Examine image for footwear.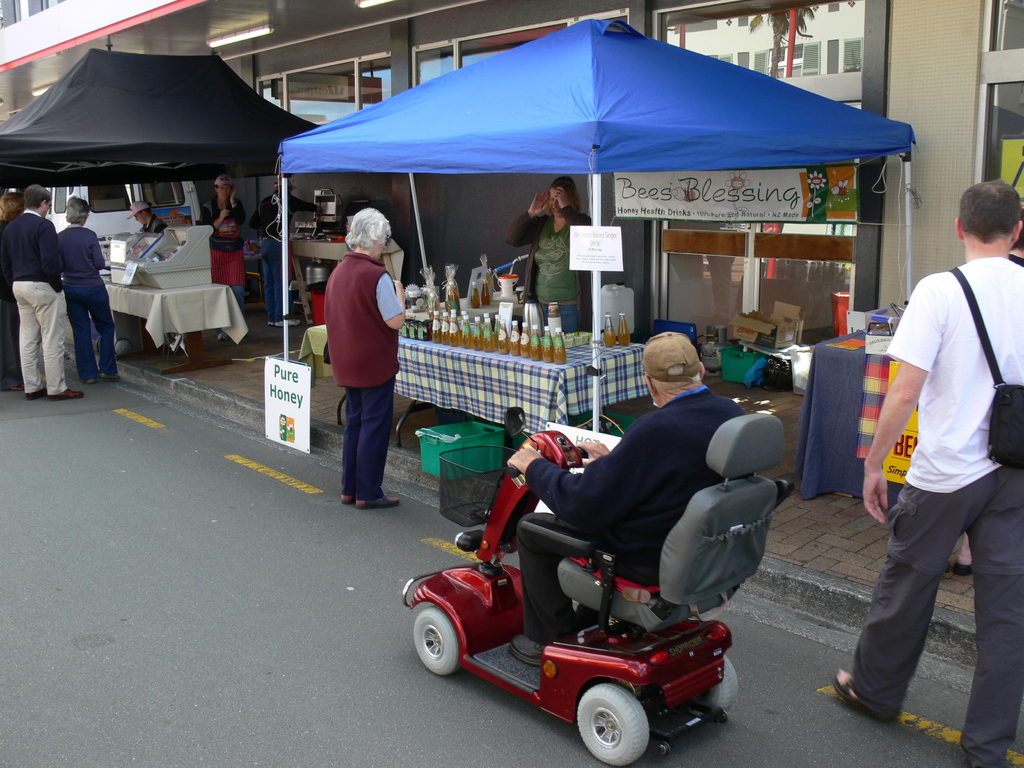
Examination result: <bbox>3, 380, 35, 387</bbox>.
